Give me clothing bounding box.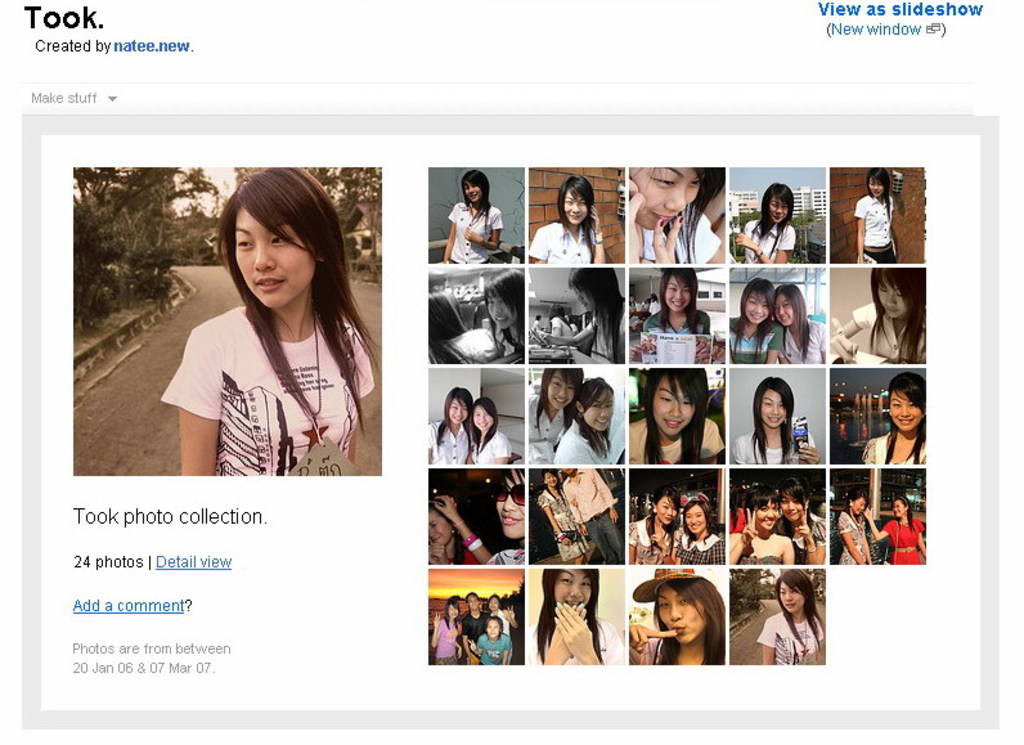
region(630, 512, 674, 562).
